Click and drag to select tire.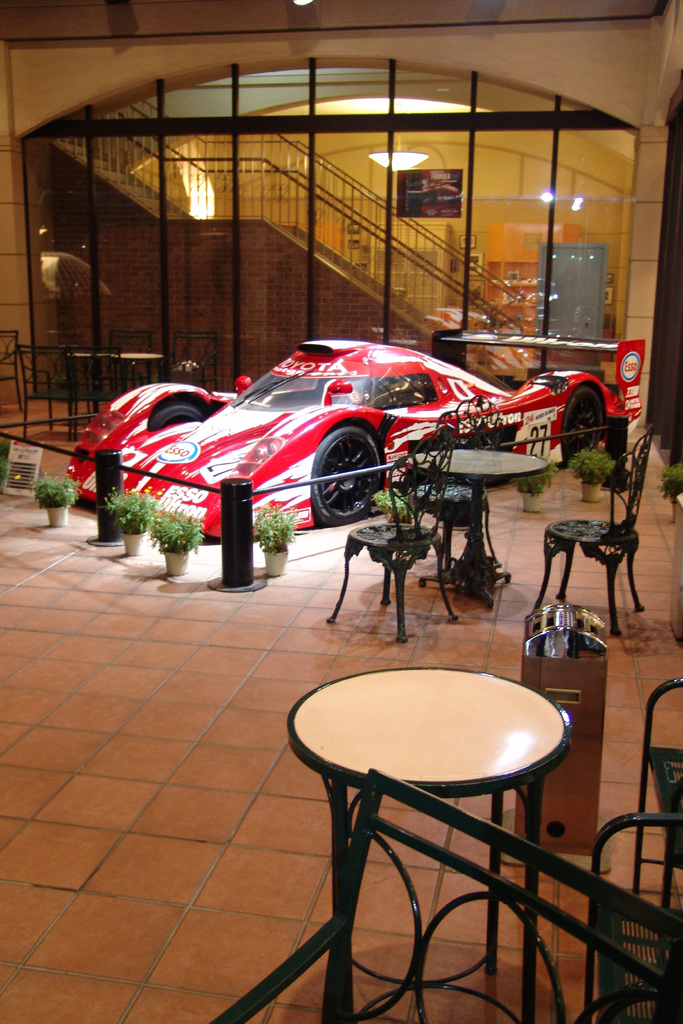
Selection: x1=322 y1=417 x2=384 y2=522.
